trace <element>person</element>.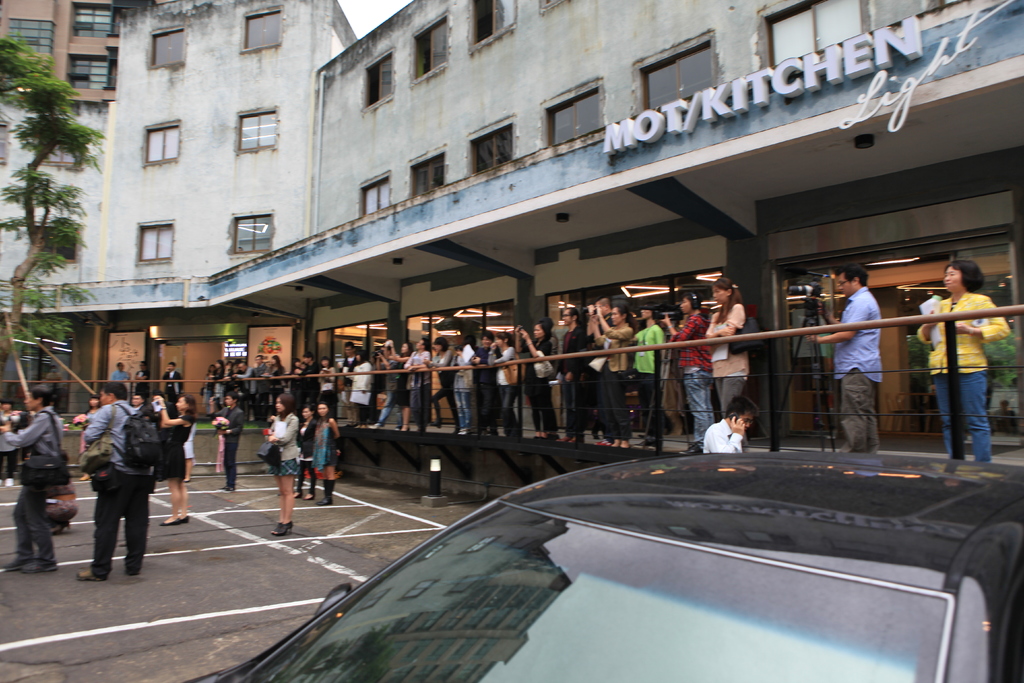
Traced to select_region(699, 272, 753, 420).
